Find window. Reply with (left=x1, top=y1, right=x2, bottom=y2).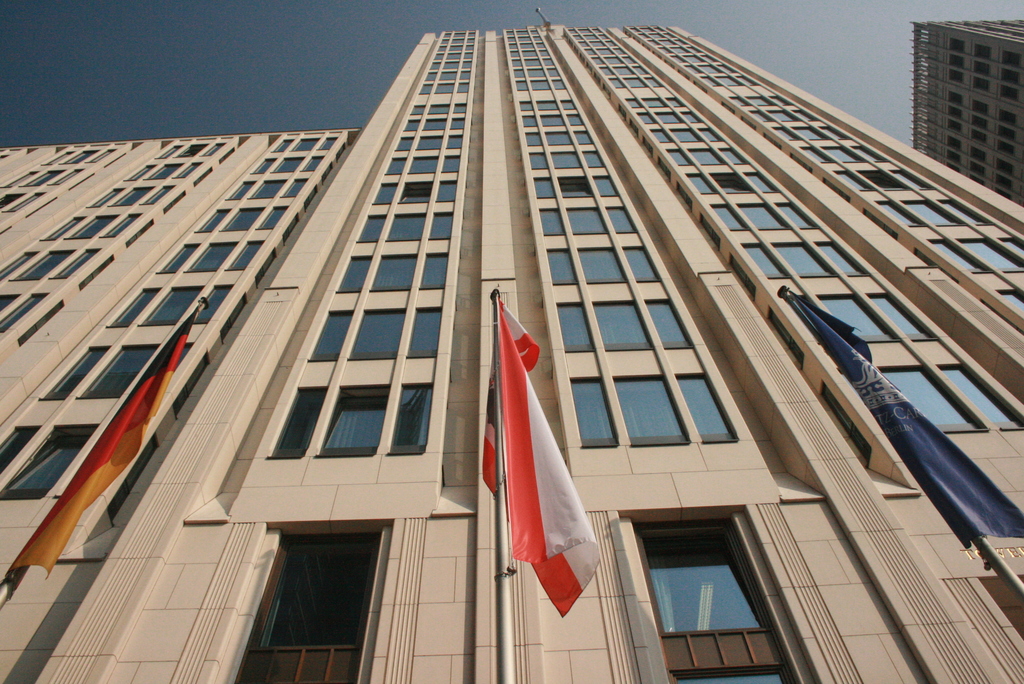
(left=664, top=145, right=694, bottom=171).
